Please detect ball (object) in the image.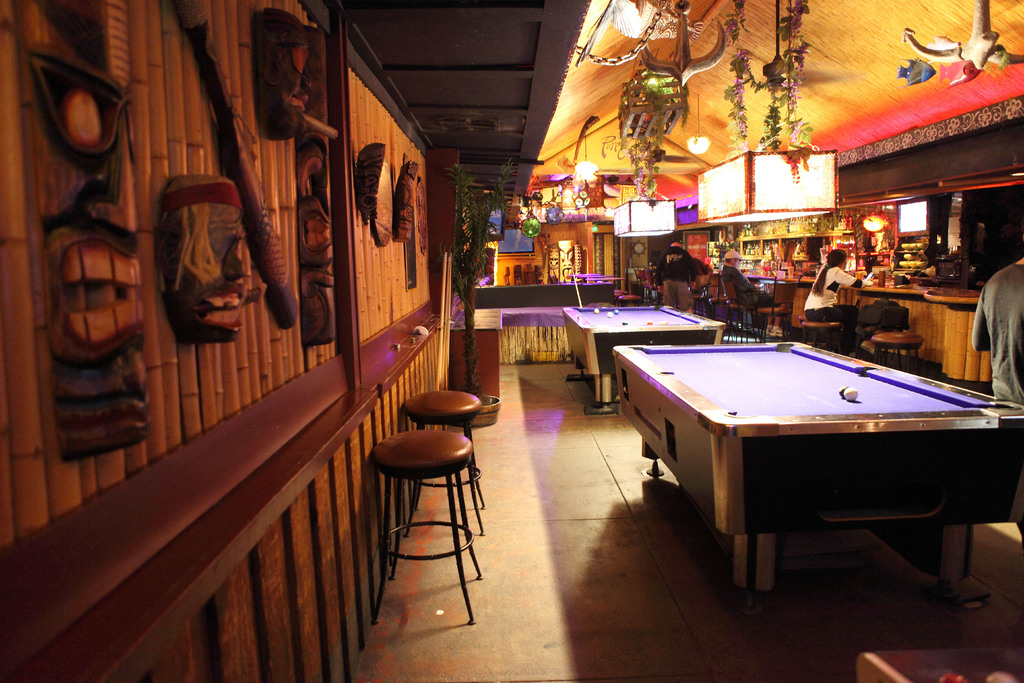
Rect(847, 388, 861, 403).
